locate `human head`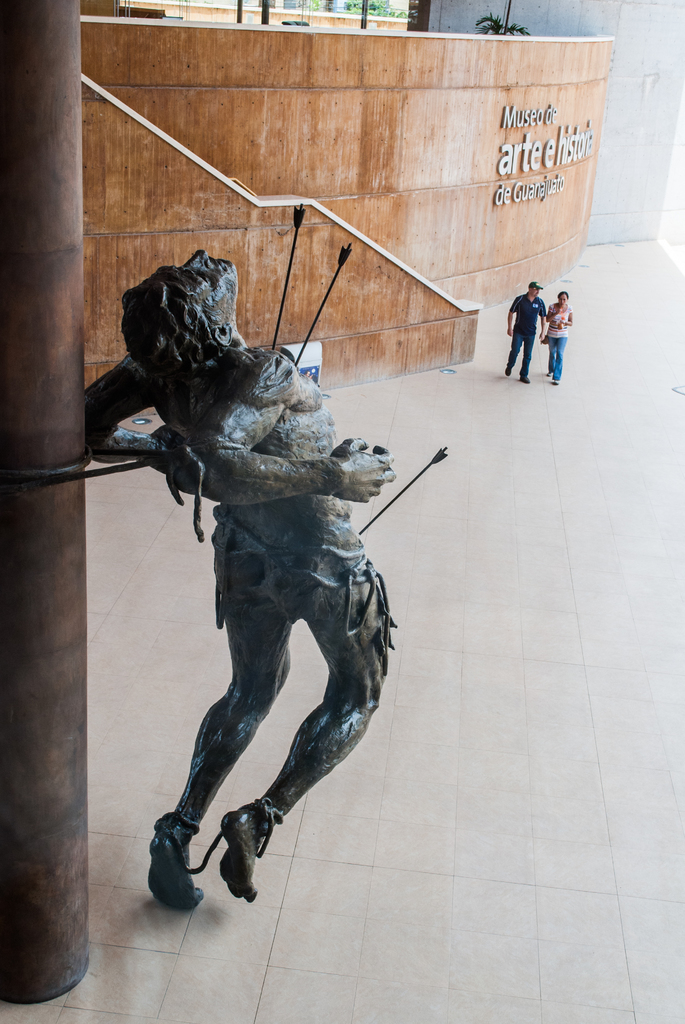
<box>531,281,542,299</box>
